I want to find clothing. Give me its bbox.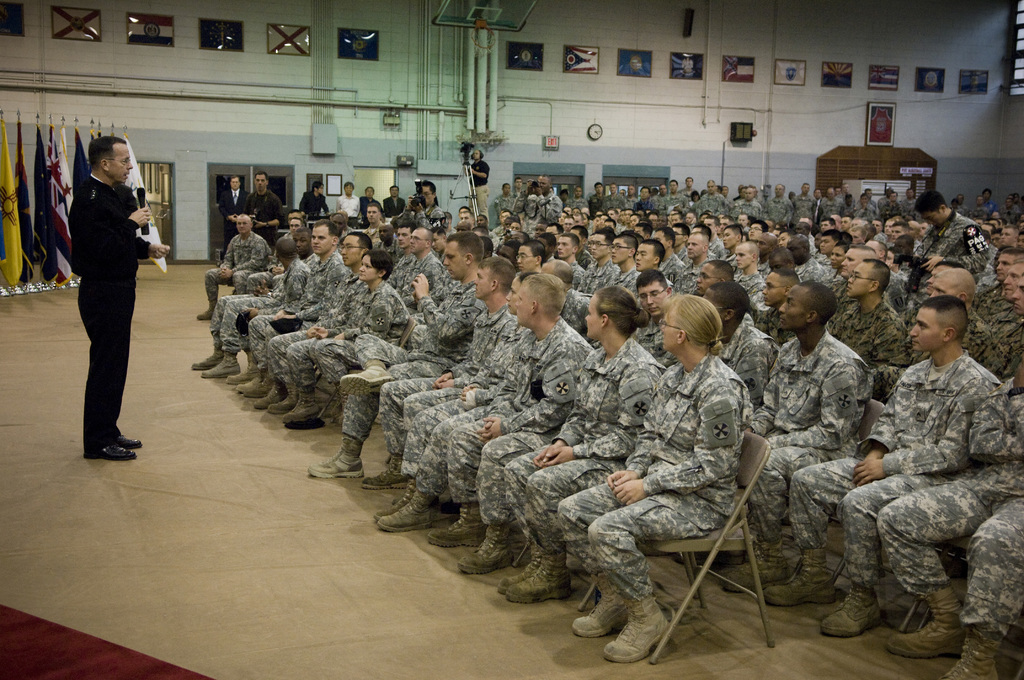
364:195:379:220.
